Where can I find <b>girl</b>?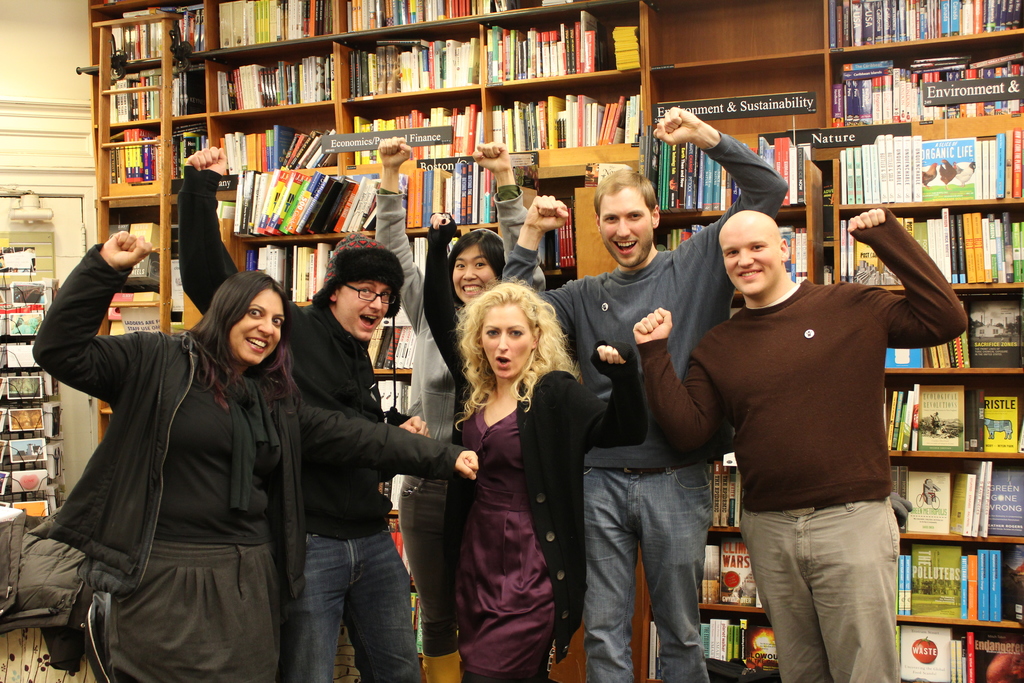
You can find it at Rect(378, 131, 547, 639).
